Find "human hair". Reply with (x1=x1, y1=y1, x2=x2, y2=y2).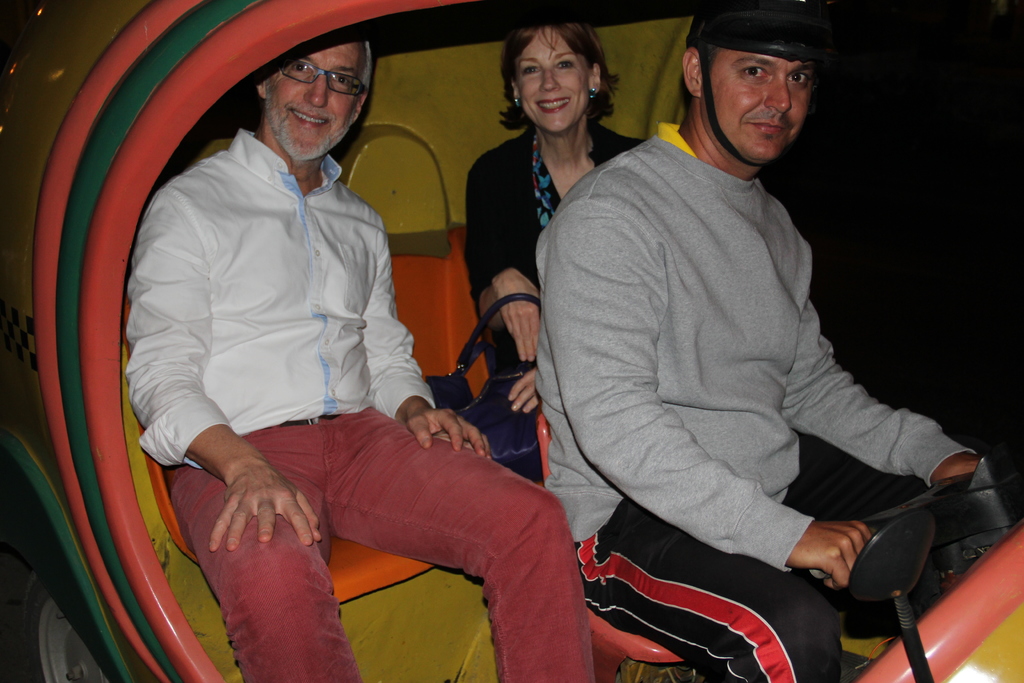
(x1=707, y1=46, x2=723, y2=66).
